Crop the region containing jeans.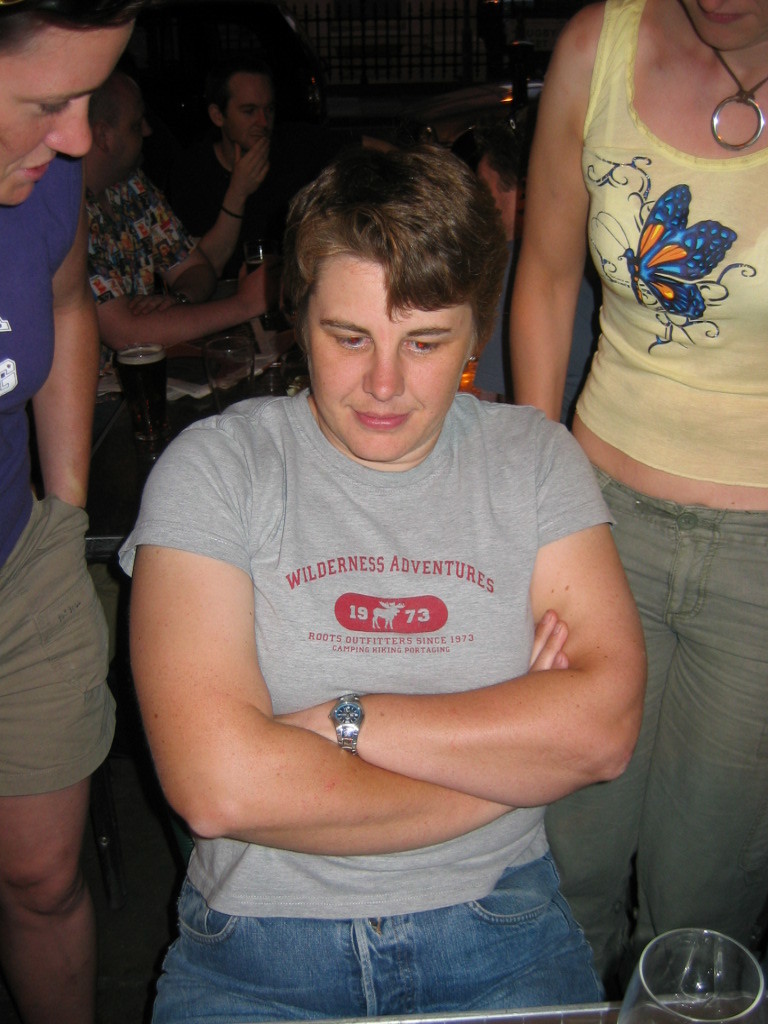
Crop region: 147/820/653/1023.
